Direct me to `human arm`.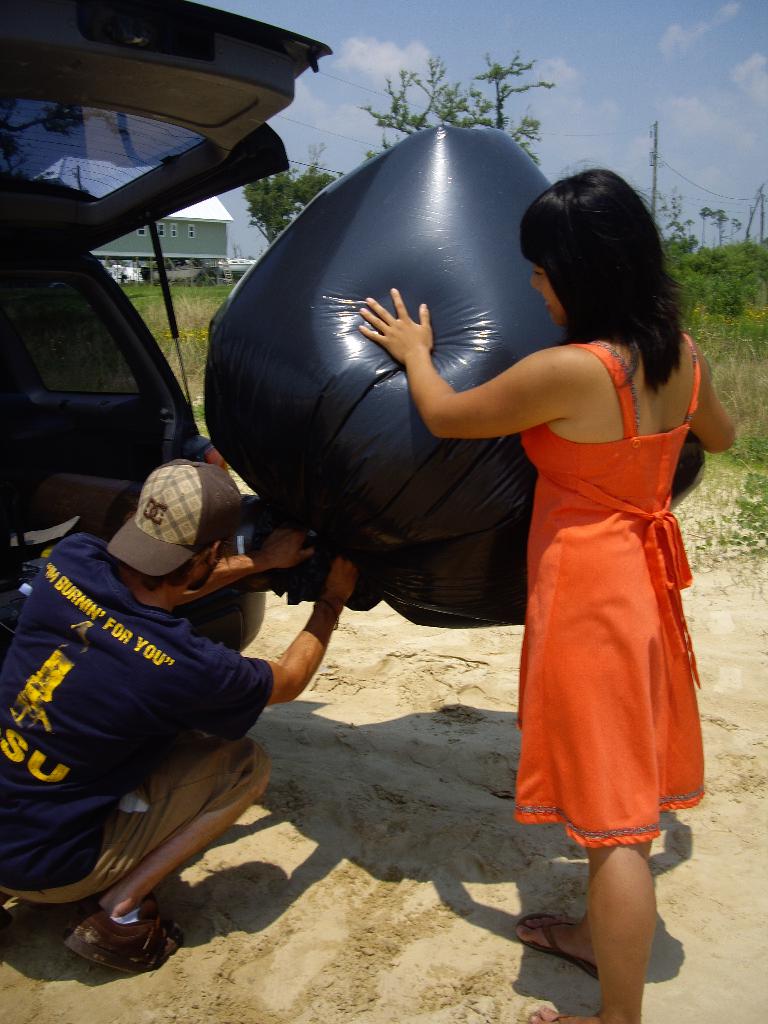
Direction: 358,285,569,440.
